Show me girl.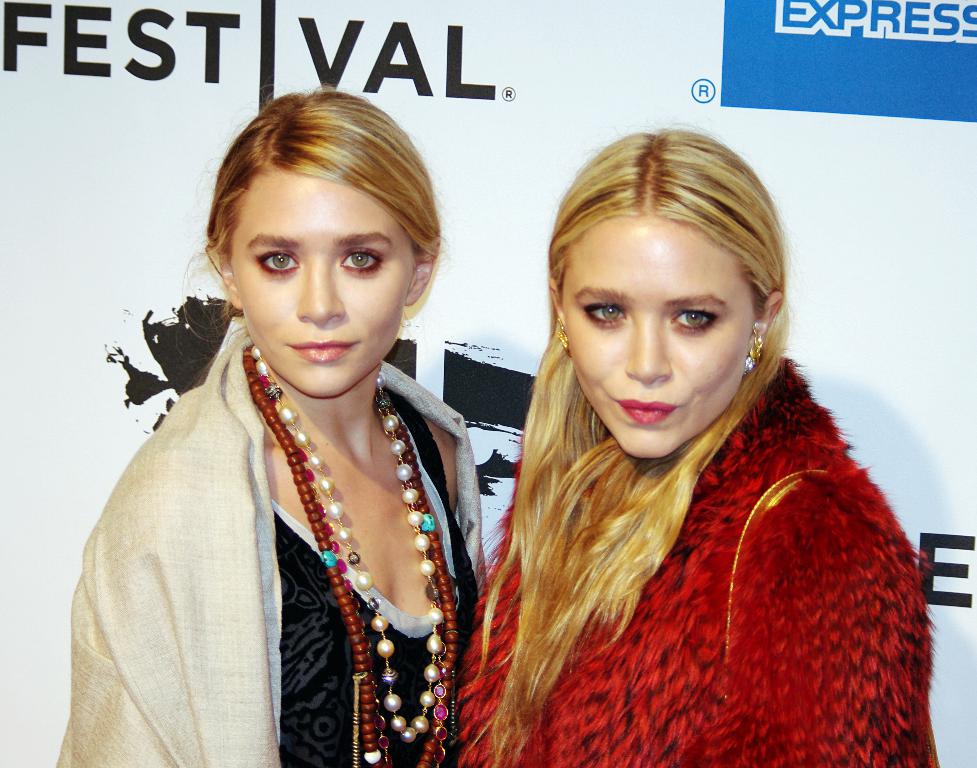
girl is here: x1=462, y1=129, x2=937, y2=767.
